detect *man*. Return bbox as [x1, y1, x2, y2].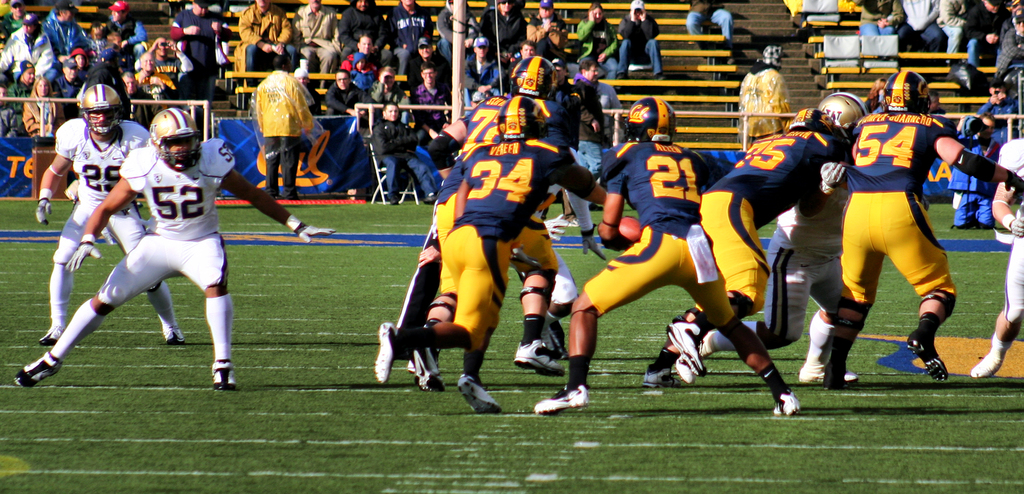
[390, 0, 436, 76].
